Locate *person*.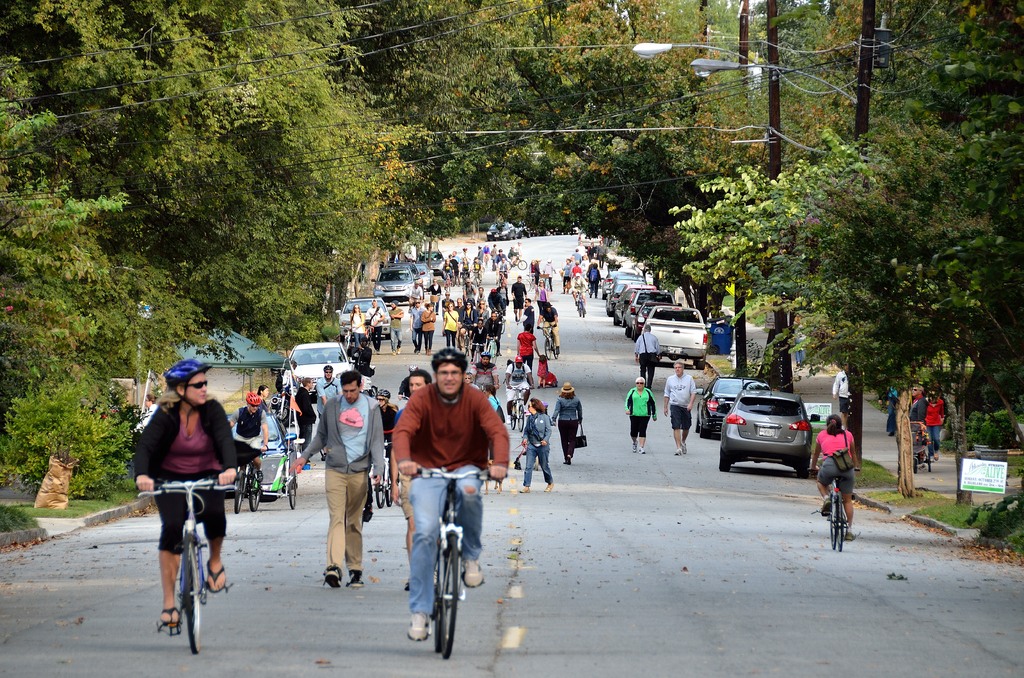
Bounding box: bbox=(289, 370, 385, 586).
